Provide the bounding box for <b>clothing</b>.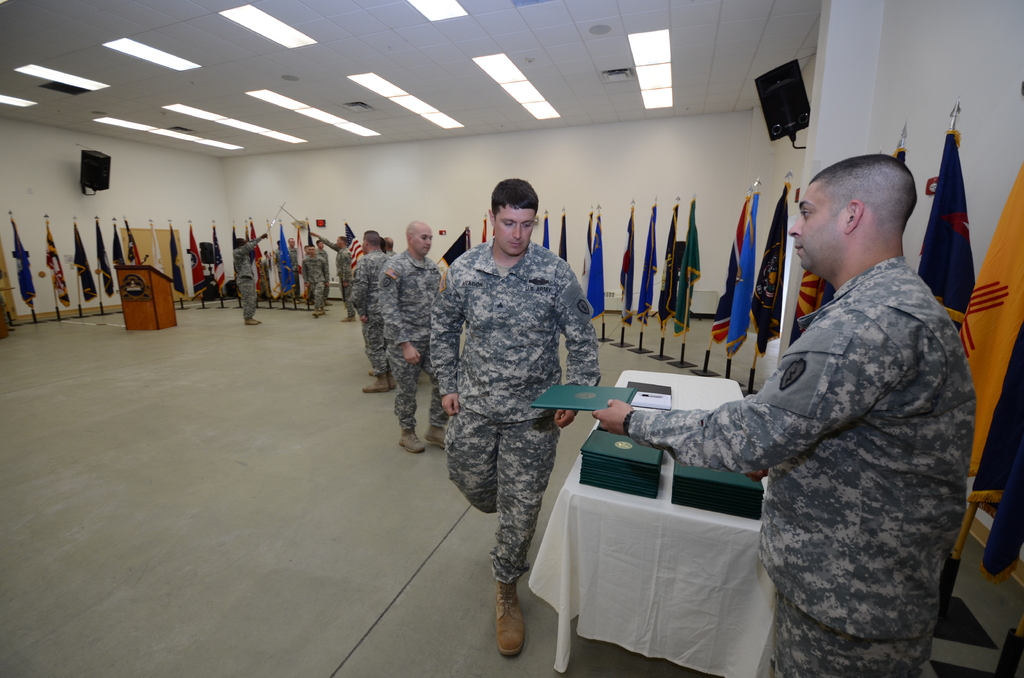
bbox=(429, 235, 599, 585).
